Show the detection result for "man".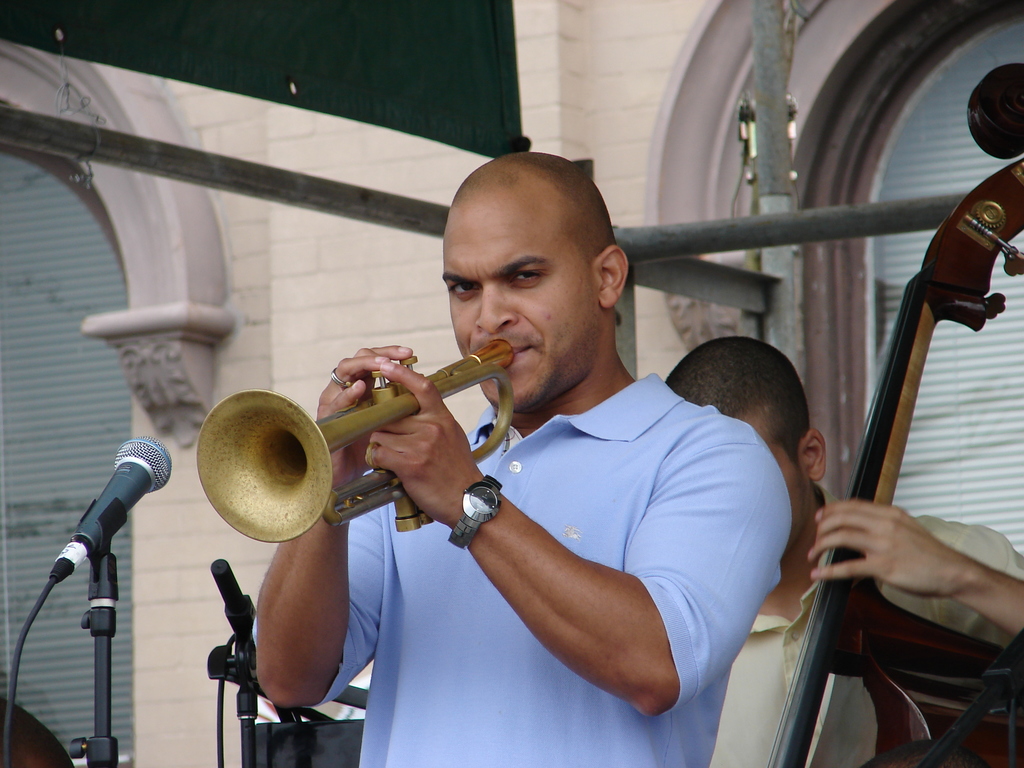
crop(260, 199, 862, 757).
